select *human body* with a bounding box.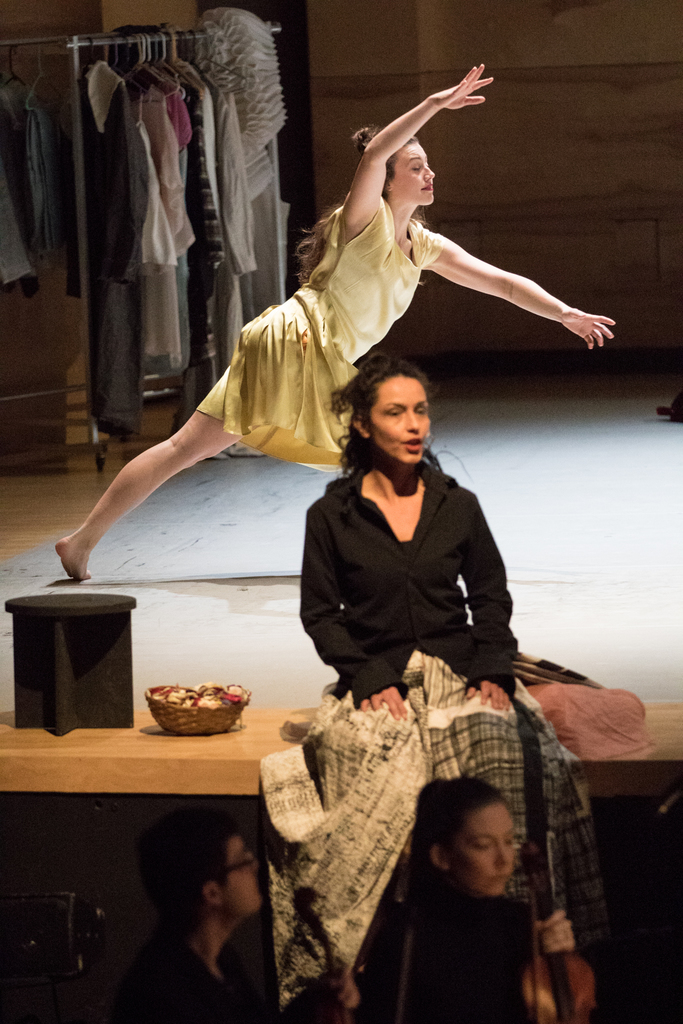
crop(358, 768, 568, 1015).
